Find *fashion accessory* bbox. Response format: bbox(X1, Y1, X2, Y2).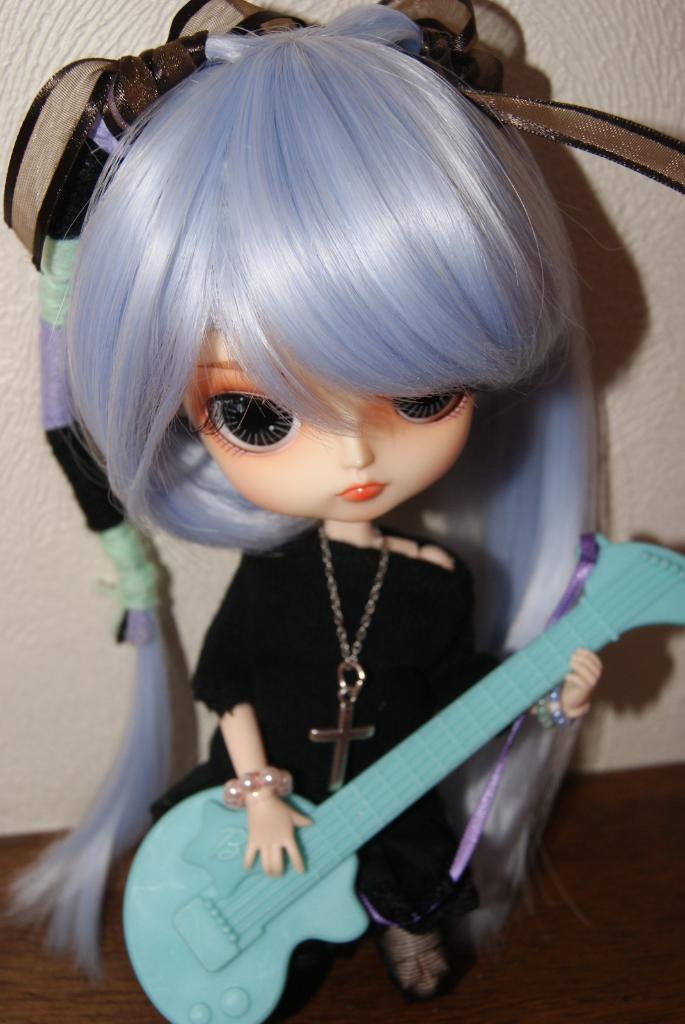
bbox(43, 326, 72, 431).
